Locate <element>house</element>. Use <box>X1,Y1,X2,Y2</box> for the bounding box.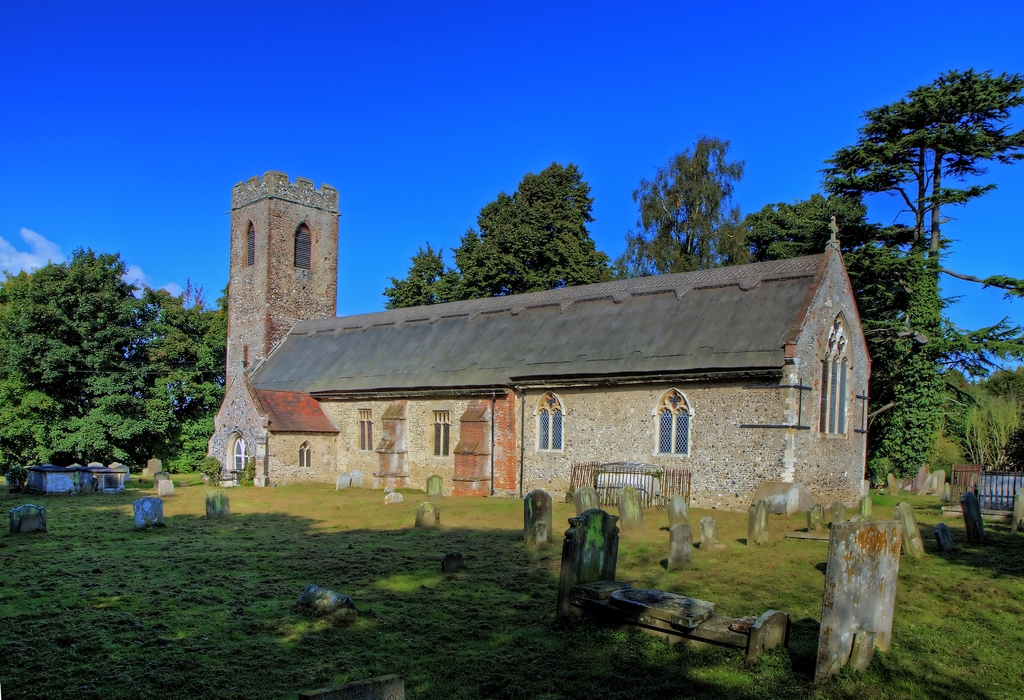
<box>204,170,874,516</box>.
